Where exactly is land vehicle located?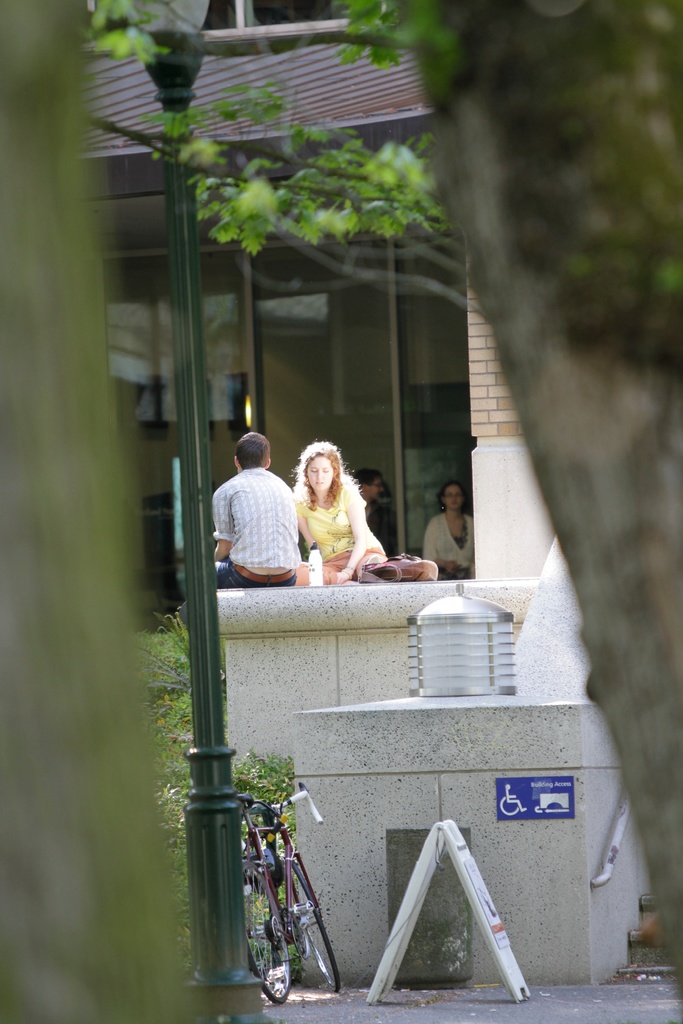
Its bounding box is pyautogui.locateOnScreen(236, 788, 361, 1019).
